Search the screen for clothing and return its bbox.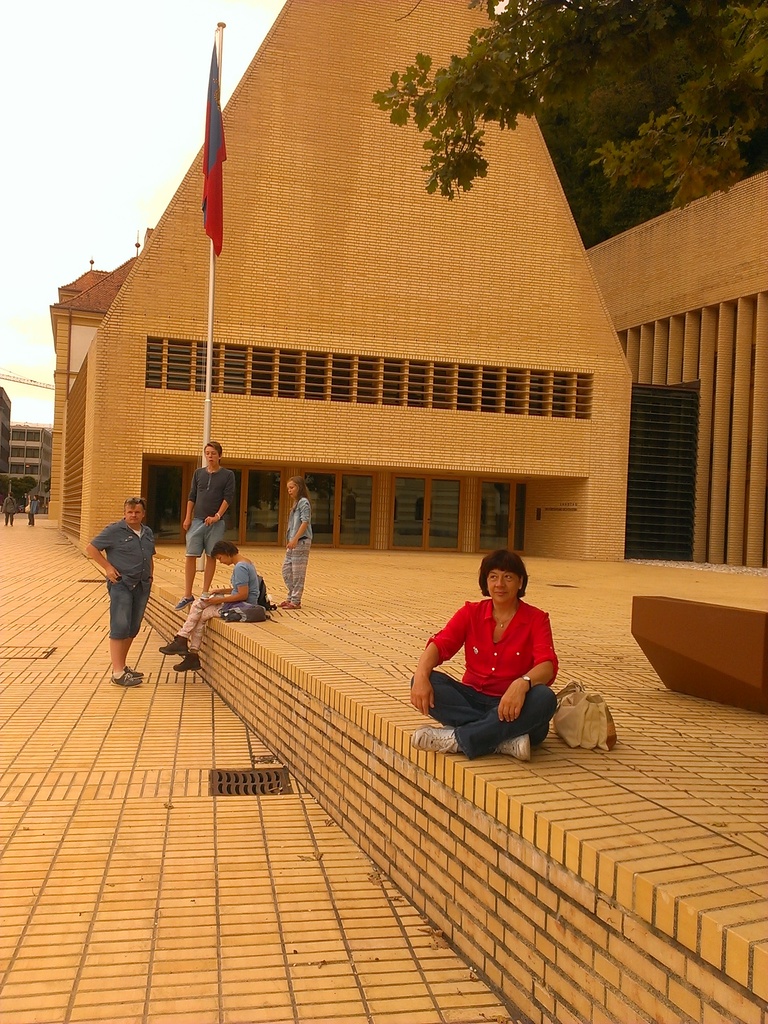
Found: 176/563/263/648.
